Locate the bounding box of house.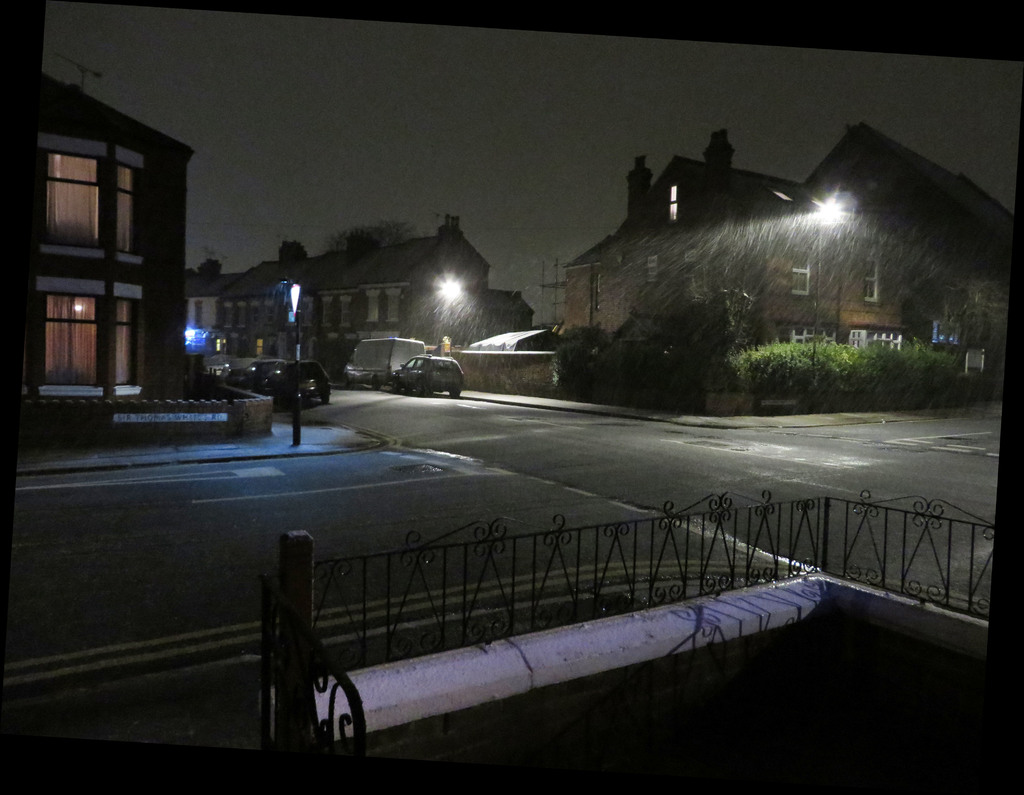
Bounding box: [left=41, top=68, right=200, bottom=418].
